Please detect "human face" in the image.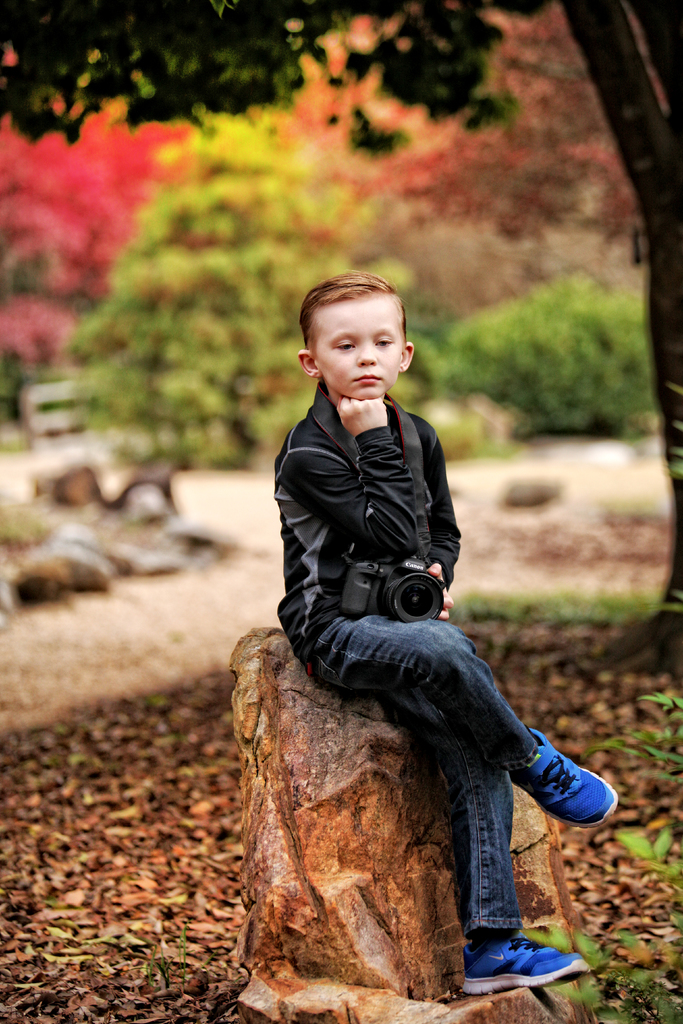
locate(309, 292, 407, 403).
